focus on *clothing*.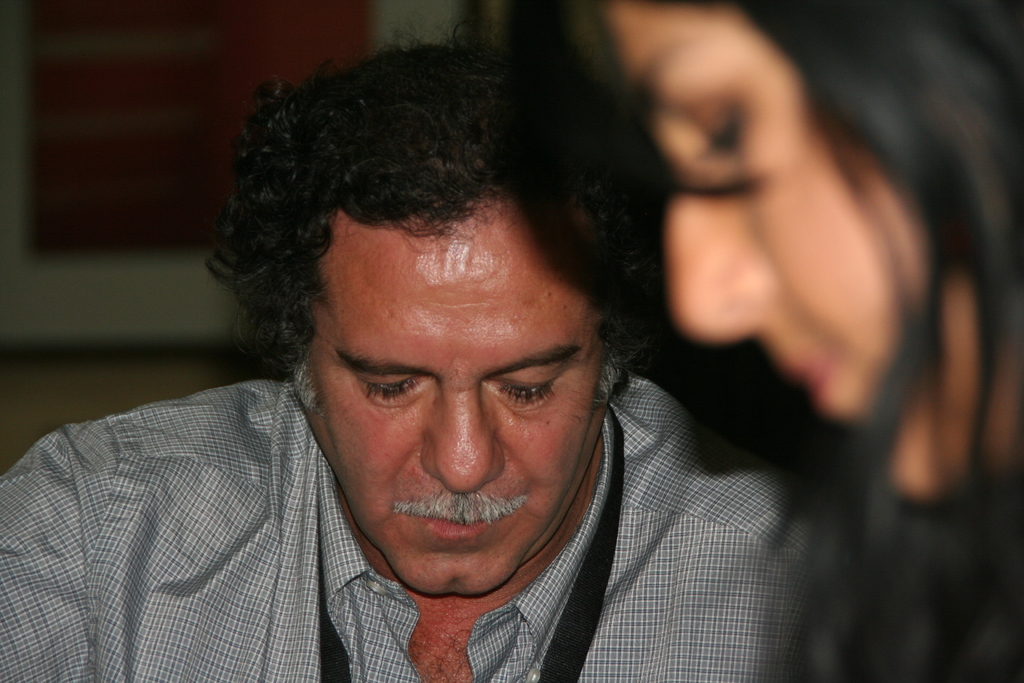
Focused at {"x1": 45, "y1": 197, "x2": 790, "y2": 677}.
